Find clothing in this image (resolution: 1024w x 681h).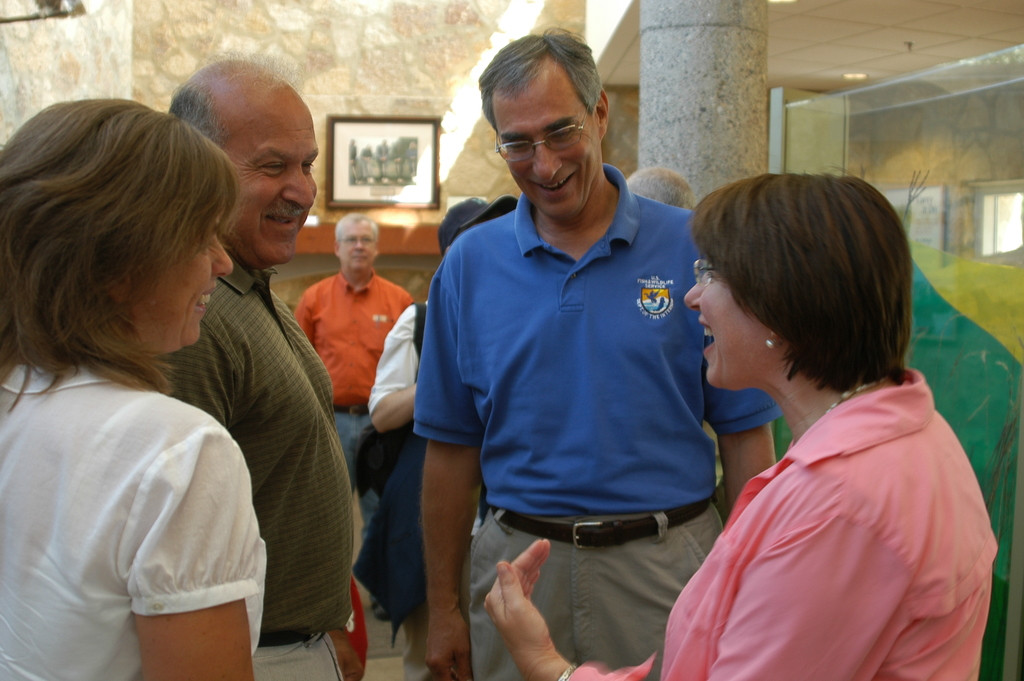
crop(409, 154, 746, 628).
